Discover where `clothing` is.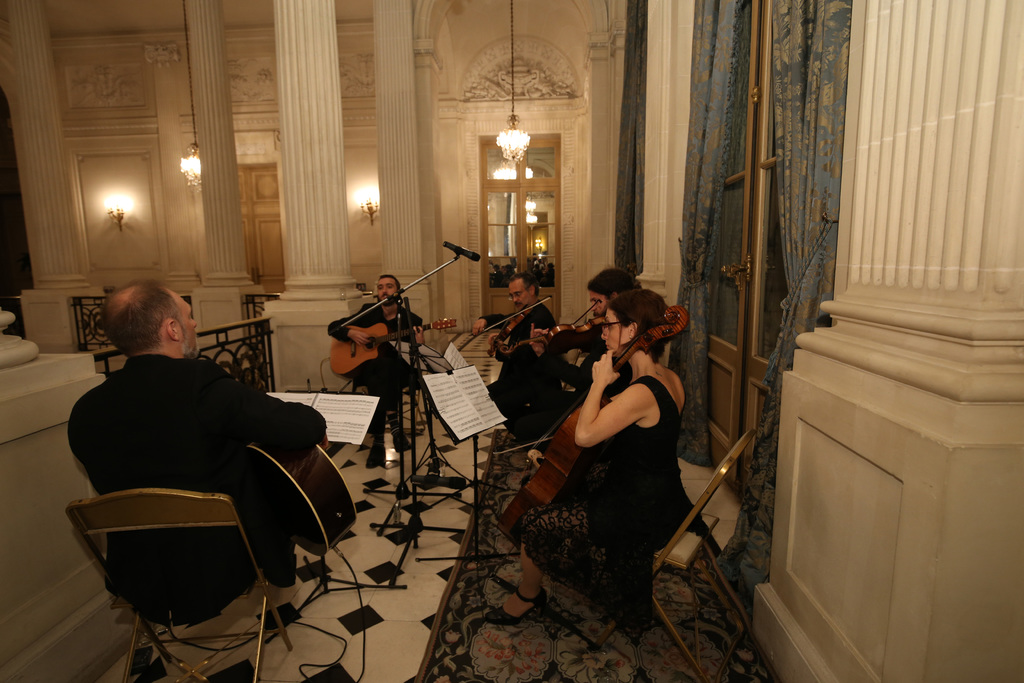
Discovered at left=532, top=345, right=633, bottom=441.
